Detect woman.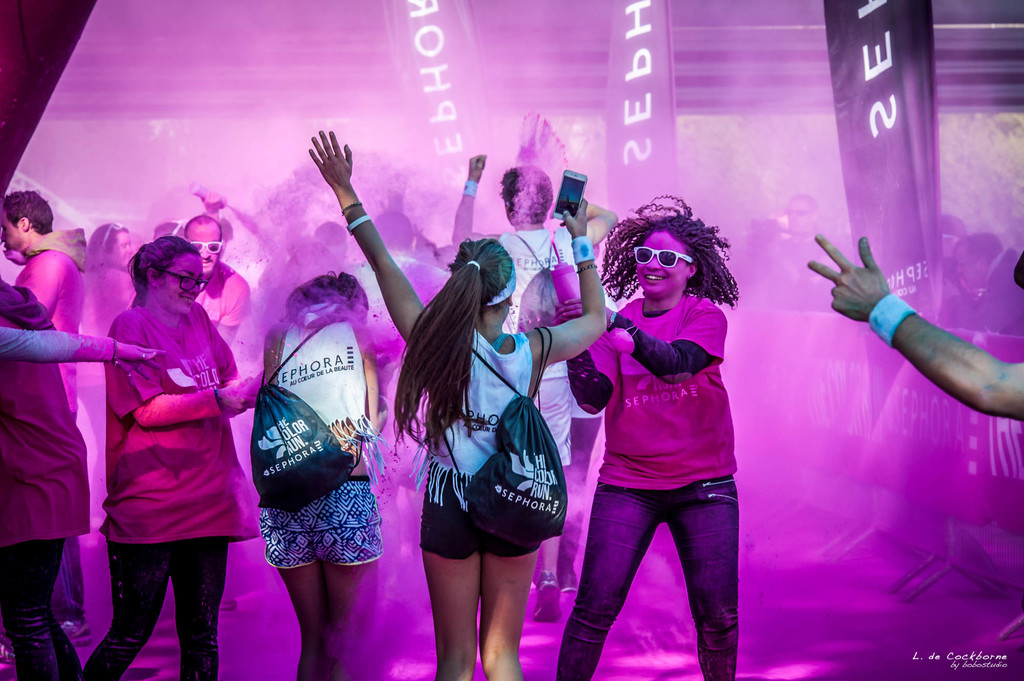
Detected at [304, 122, 616, 680].
